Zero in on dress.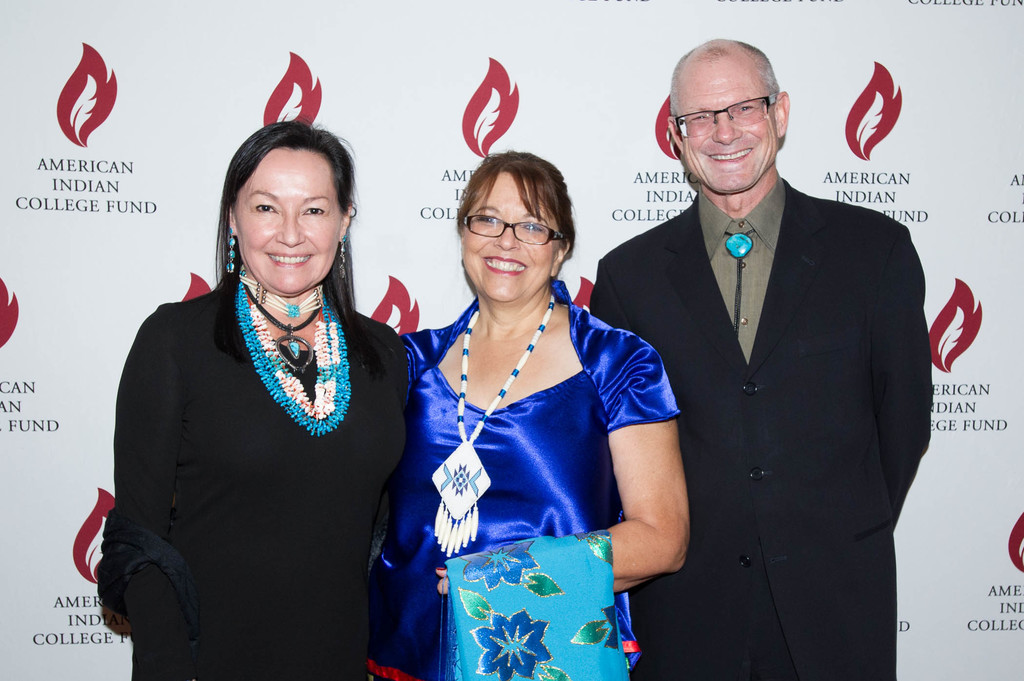
Zeroed in: 95, 264, 413, 680.
